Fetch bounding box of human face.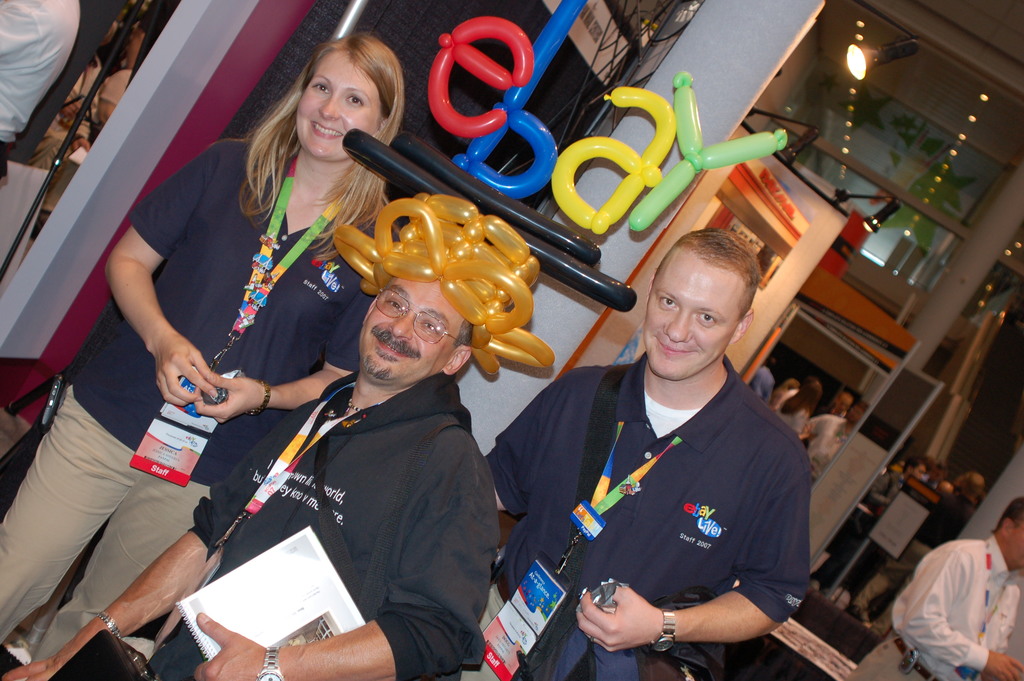
Bbox: box=[294, 50, 384, 160].
